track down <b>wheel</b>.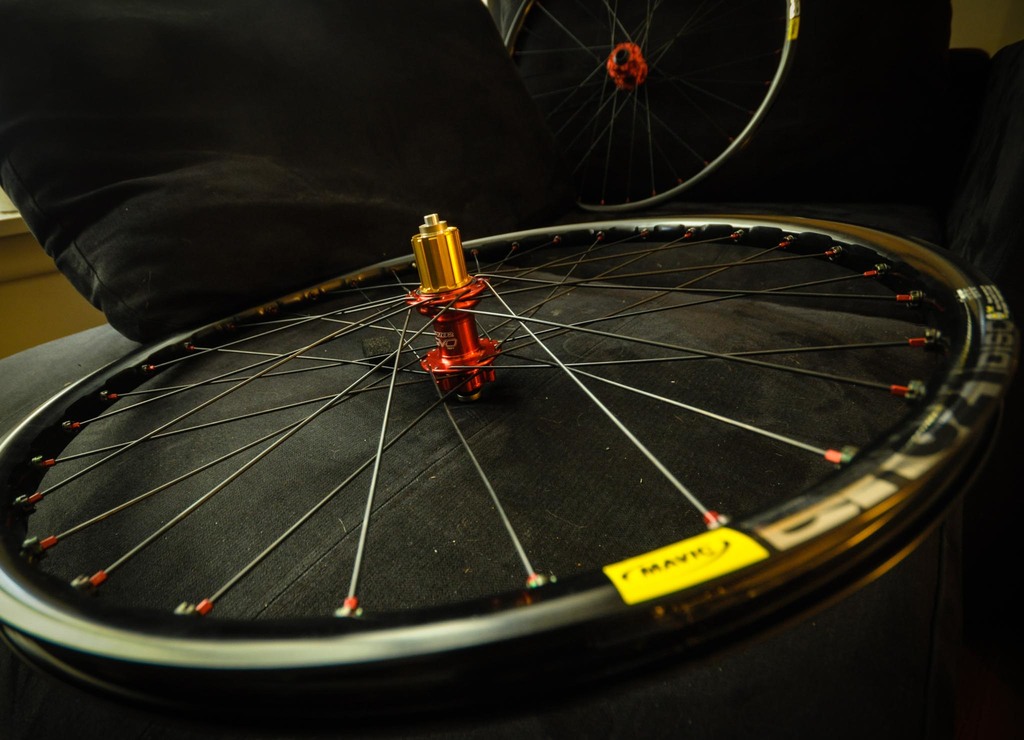
Tracked to locate(0, 210, 1019, 736).
